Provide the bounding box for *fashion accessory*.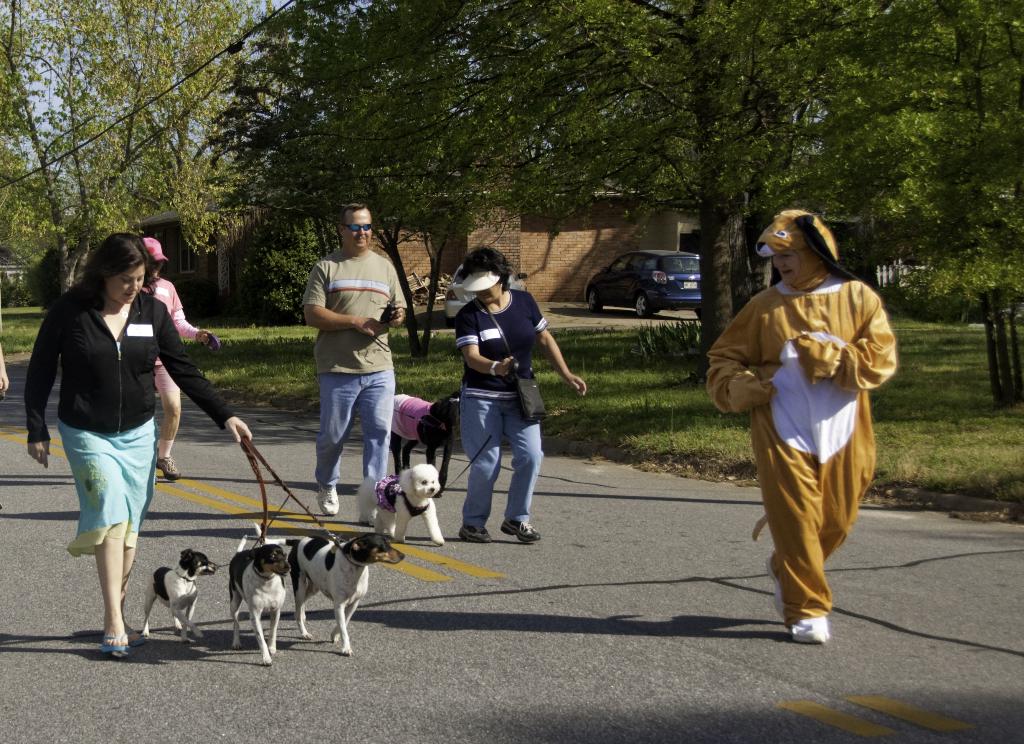
340 220 375 232.
